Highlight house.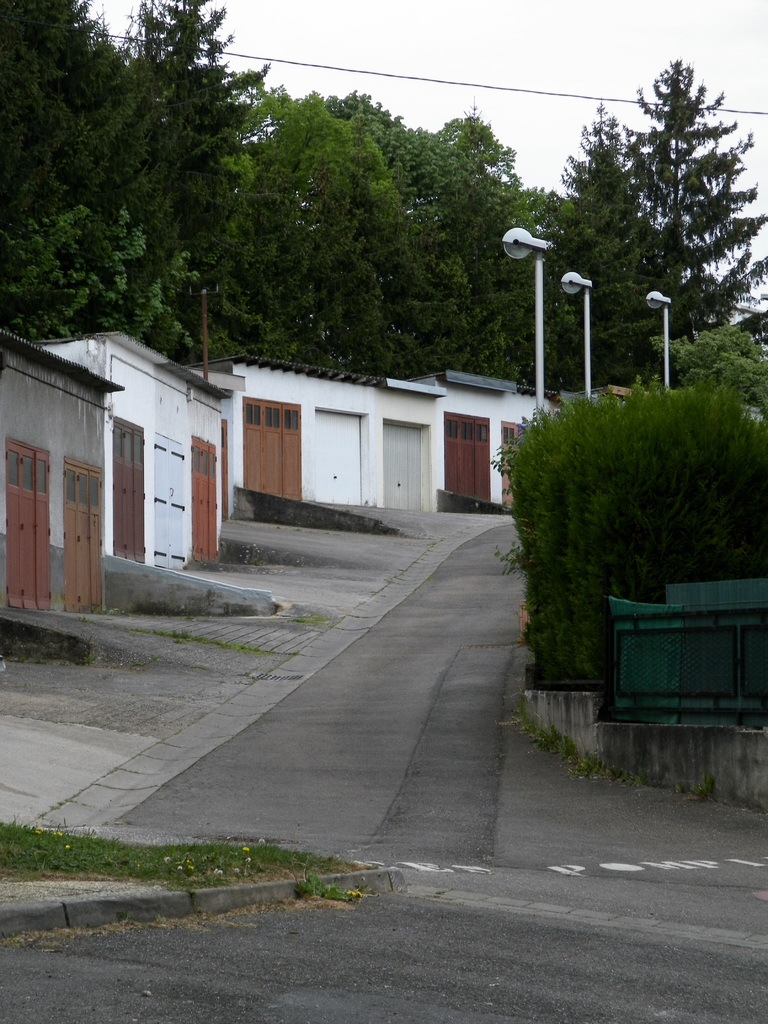
Highlighted region: (x1=406, y1=363, x2=565, y2=515).
